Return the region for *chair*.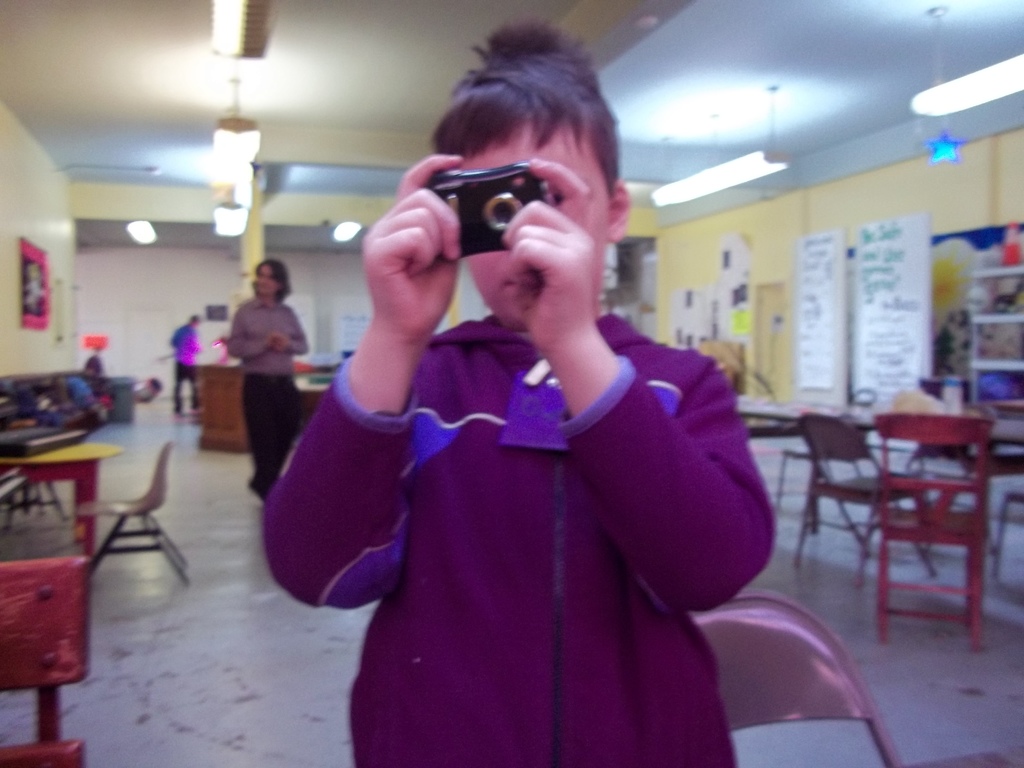
pyautogui.locateOnScreen(68, 442, 195, 590).
